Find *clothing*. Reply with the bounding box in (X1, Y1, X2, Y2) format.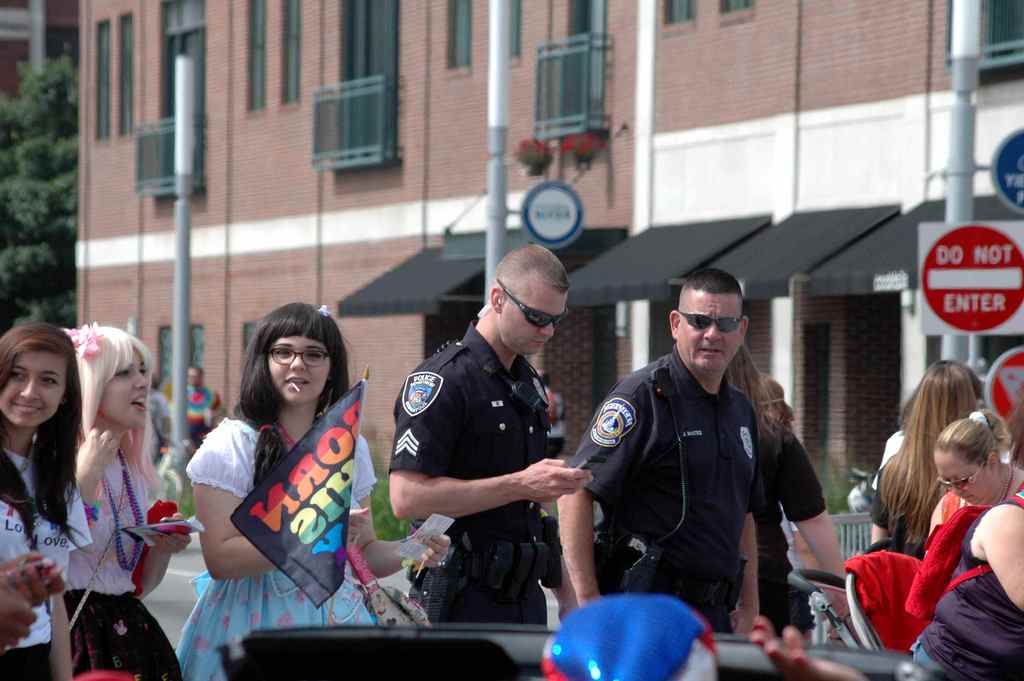
(566, 338, 764, 632).
